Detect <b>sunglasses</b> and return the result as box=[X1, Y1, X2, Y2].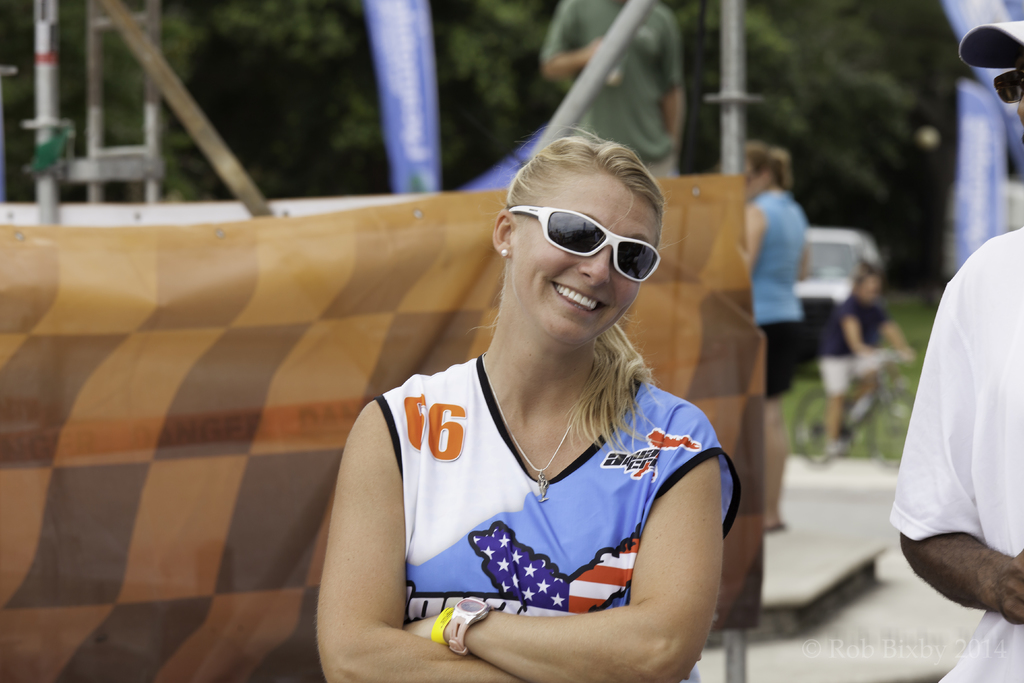
box=[990, 68, 1023, 104].
